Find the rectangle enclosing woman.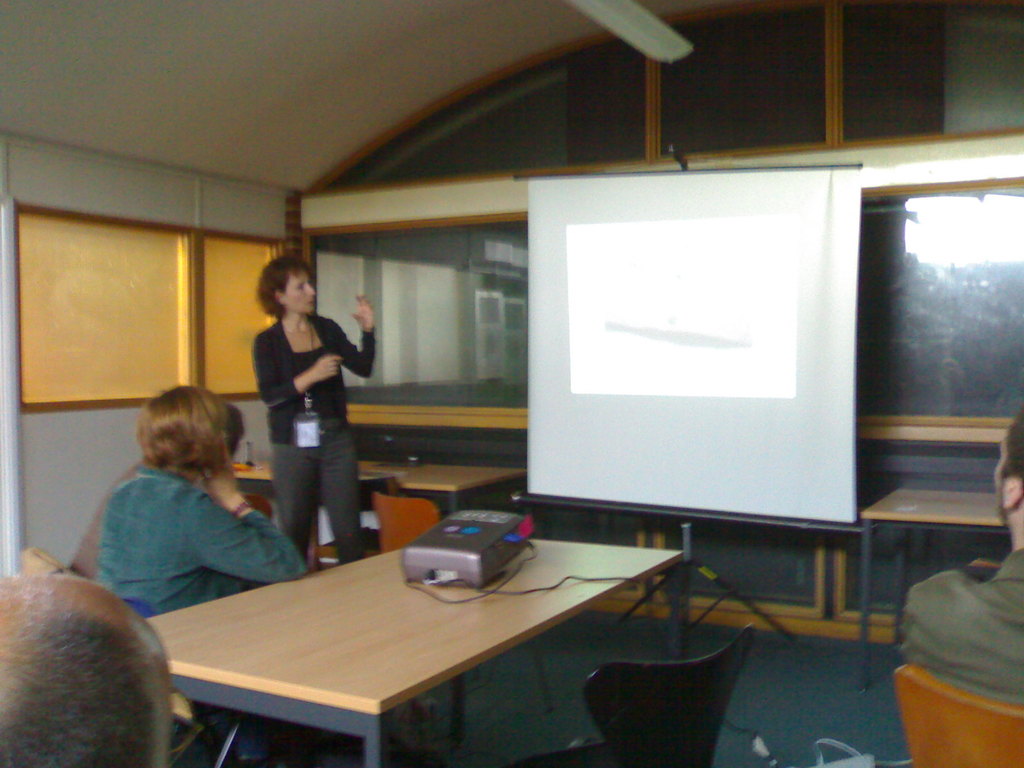
locate(88, 388, 300, 767).
